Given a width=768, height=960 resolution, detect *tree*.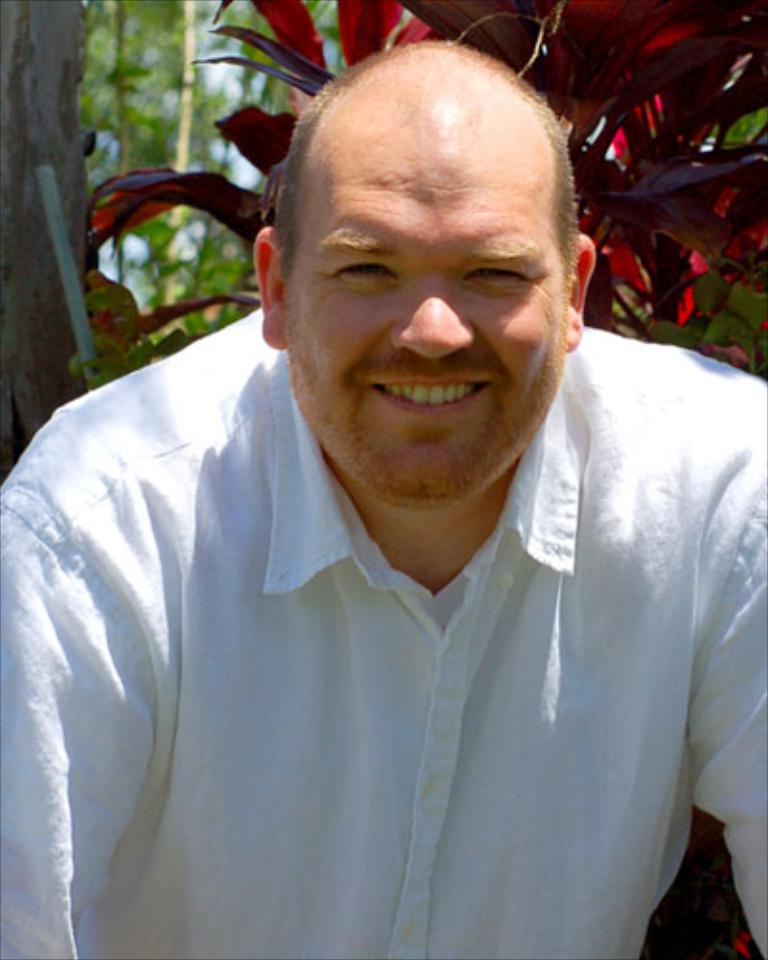
locate(0, 2, 766, 948).
